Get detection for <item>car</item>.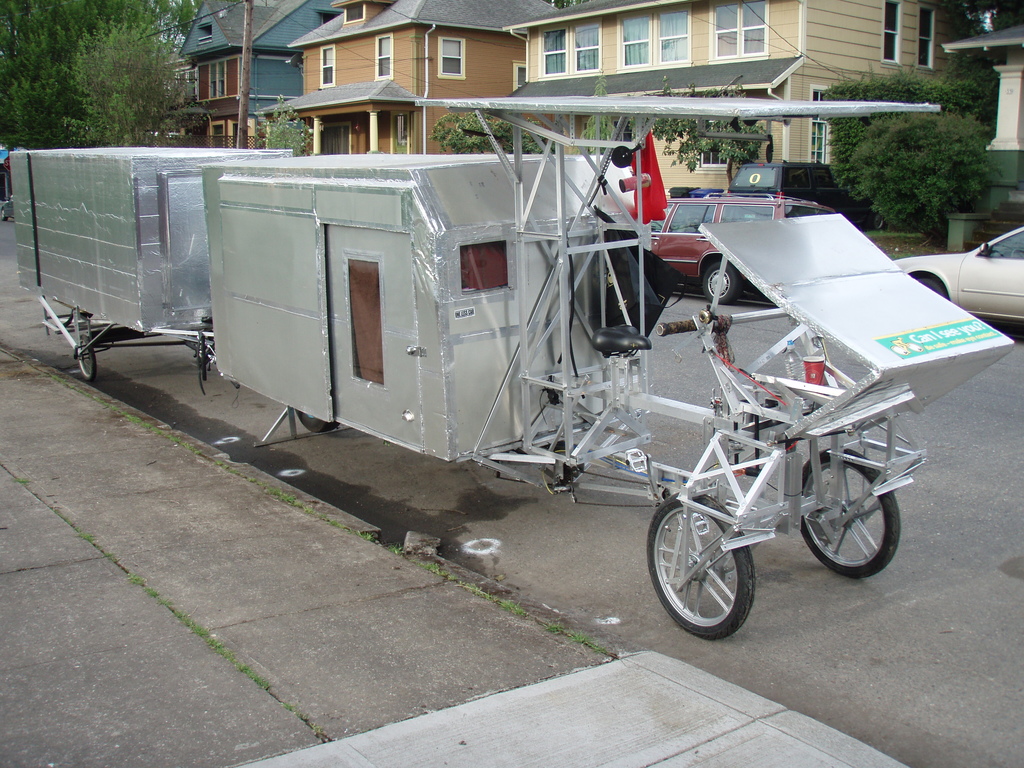
Detection: (x1=652, y1=184, x2=828, y2=307).
